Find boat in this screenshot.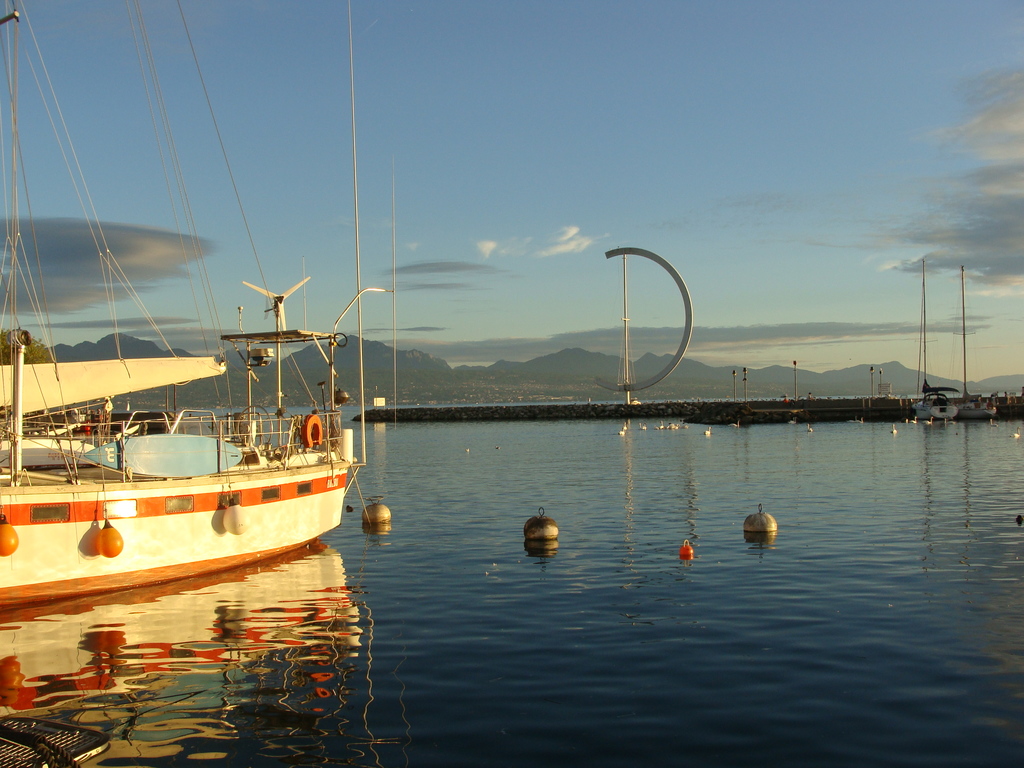
The bounding box for boat is bbox=[906, 256, 961, 424].
